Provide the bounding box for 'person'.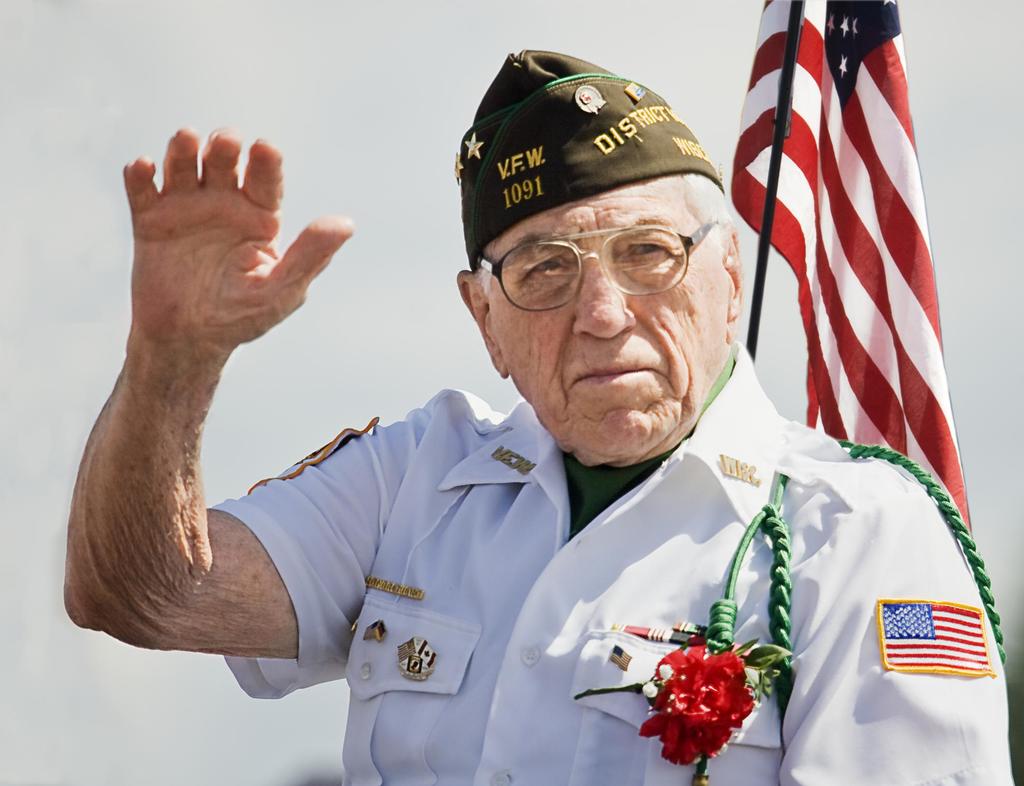
61/49/1010/785.
